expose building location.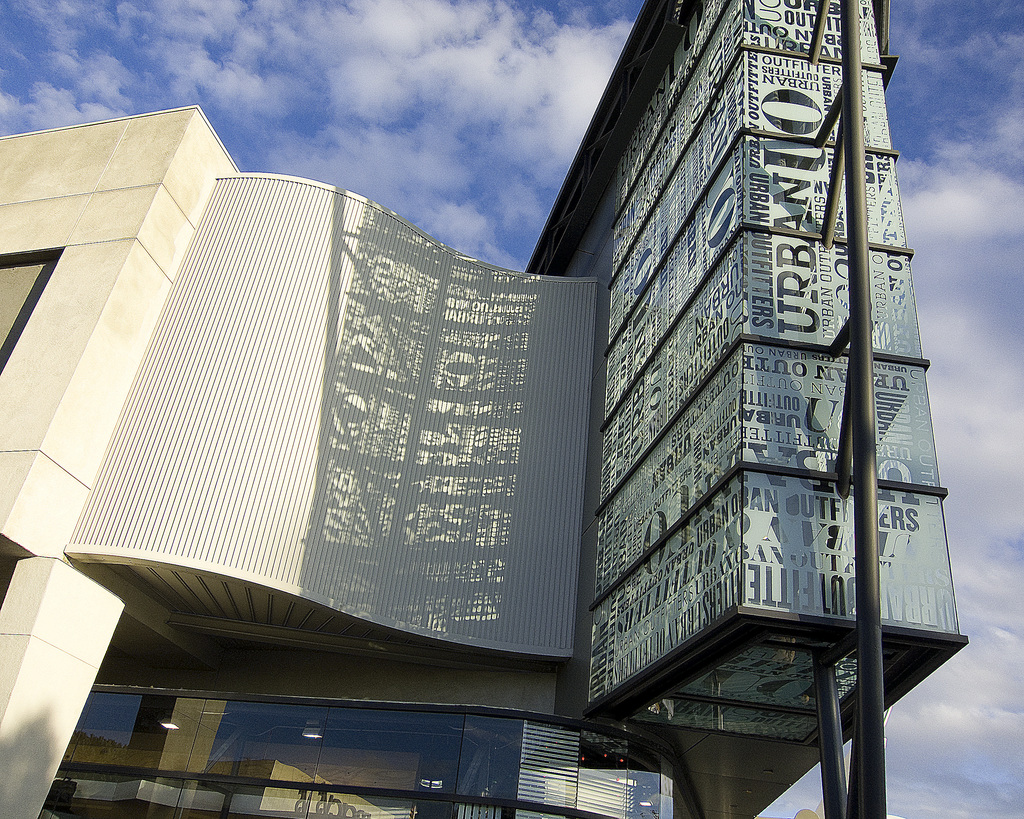
Exposed at Rect(0, 106, 680, 818).
